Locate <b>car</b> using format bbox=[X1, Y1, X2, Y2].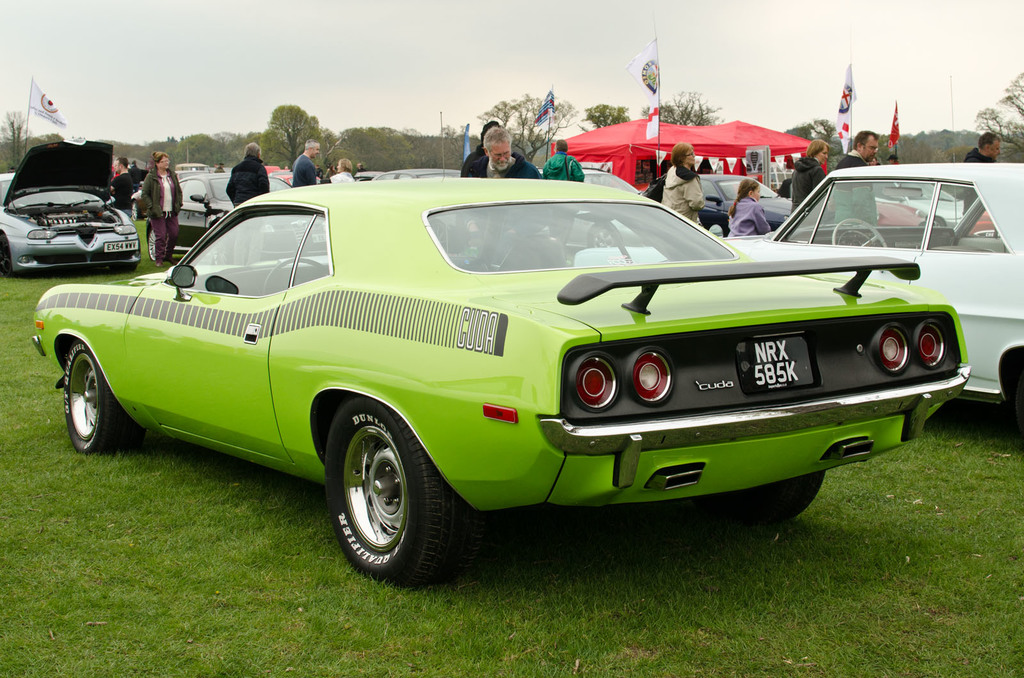
bbox=[0, 143, 143, 274].
